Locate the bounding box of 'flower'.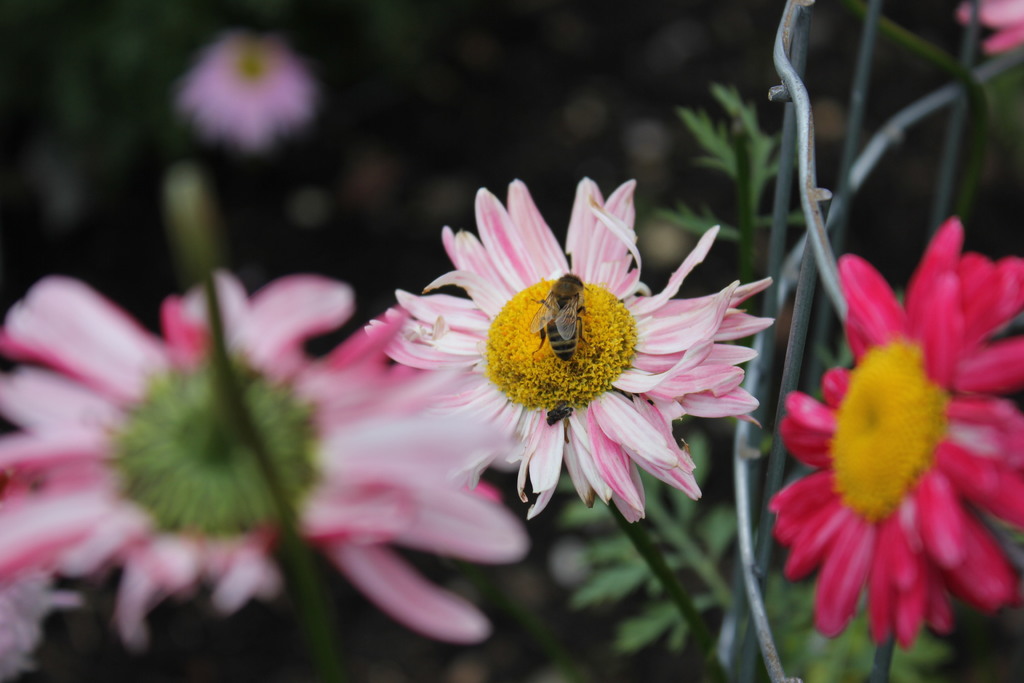
Bounding box: <box>0,267,528,645</box>.
